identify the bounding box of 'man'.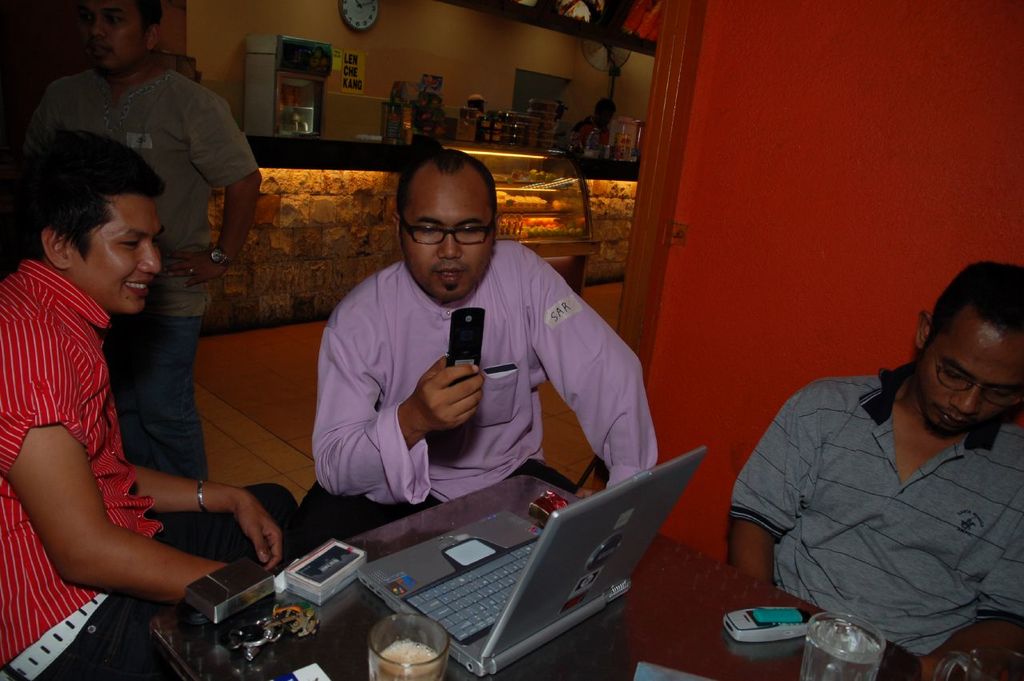
select_region(0, 130, 299, 680).
